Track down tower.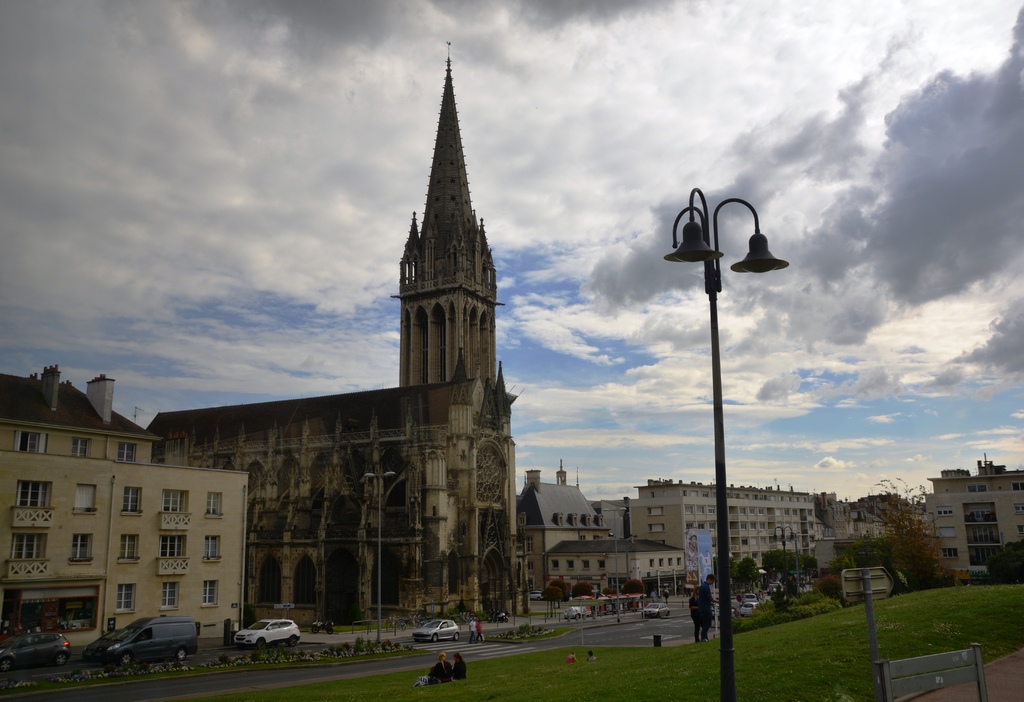
Tracked to (361,0,520,534).
